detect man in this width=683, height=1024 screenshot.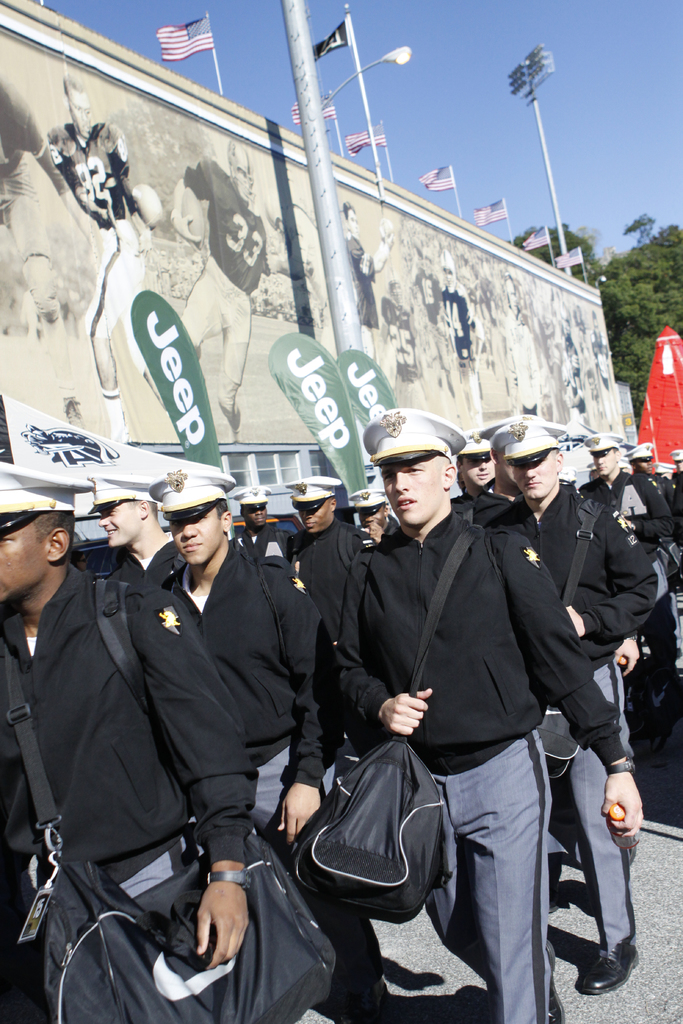
Detection: Rect(587, 463, 596, 481).
